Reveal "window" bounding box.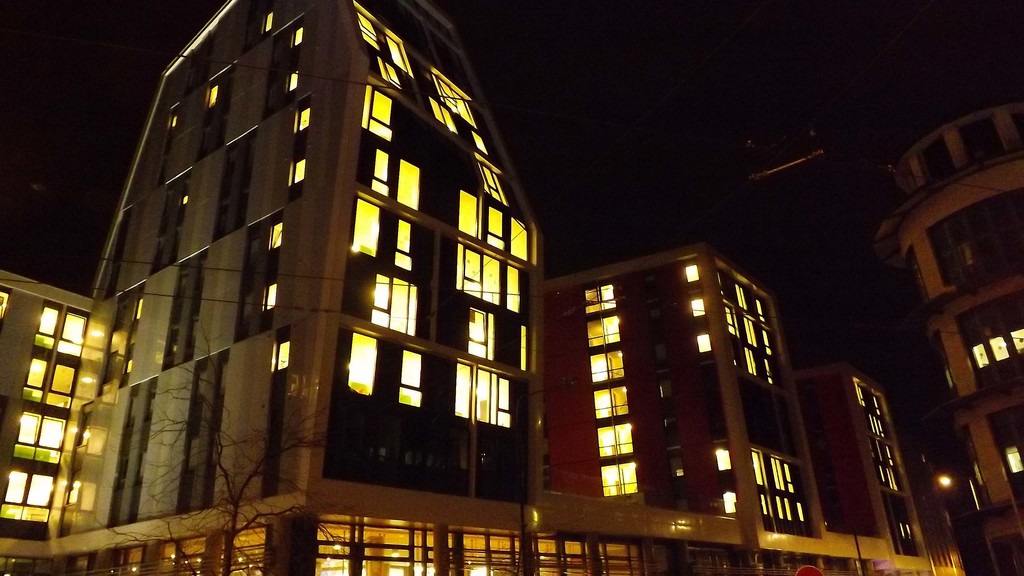
Revealed: crop(593, 387, 627, 419).
